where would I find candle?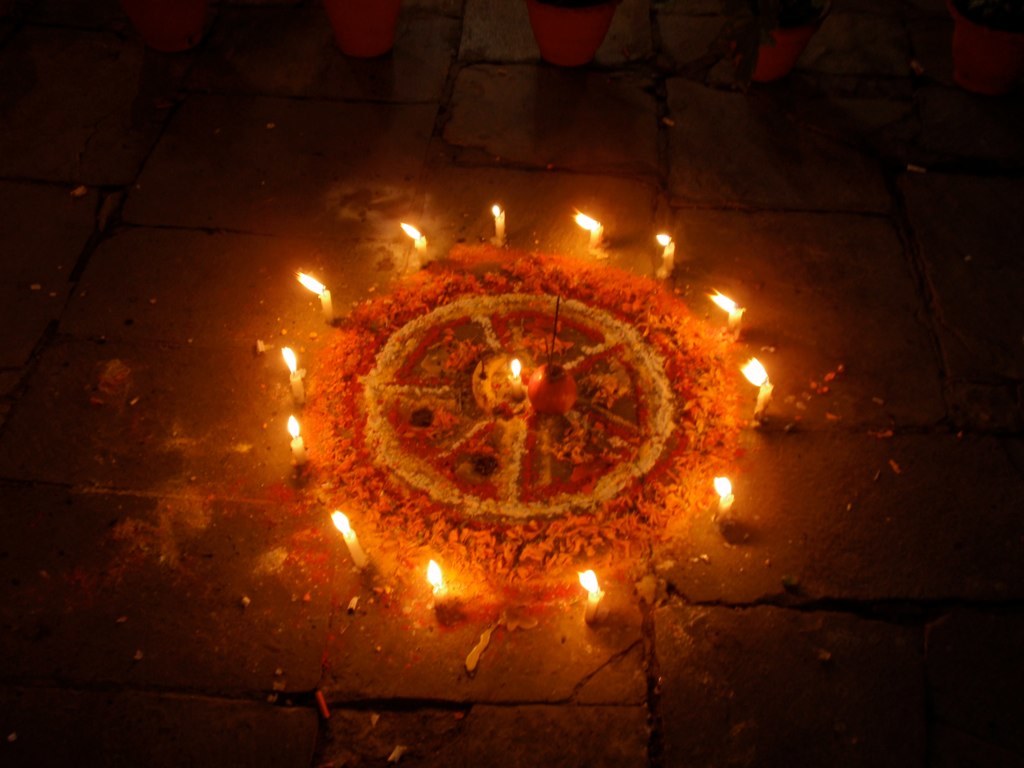
At <bbox>297, 272, 336, 321</bbox>.
